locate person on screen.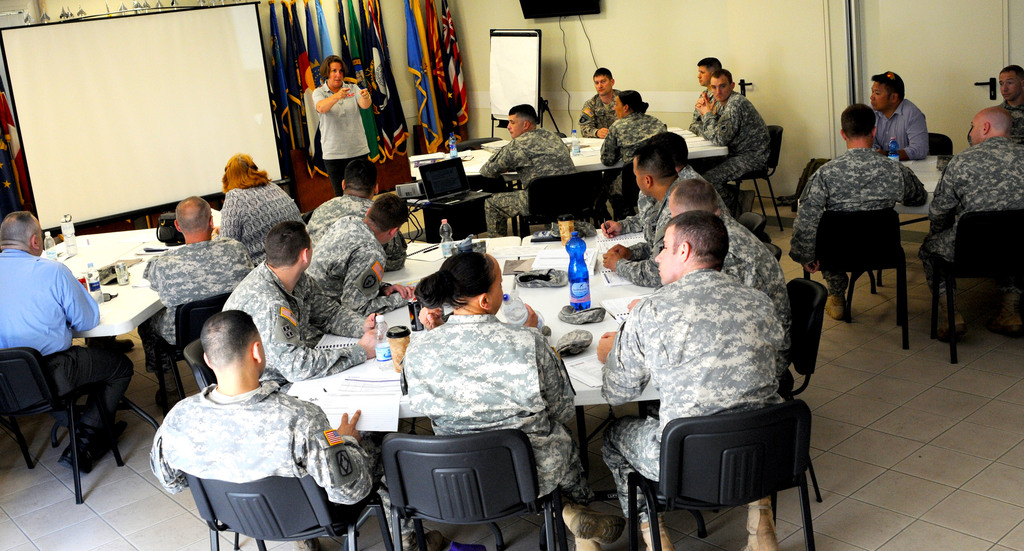
On screen at bbox(597, 208, 782, 550).
